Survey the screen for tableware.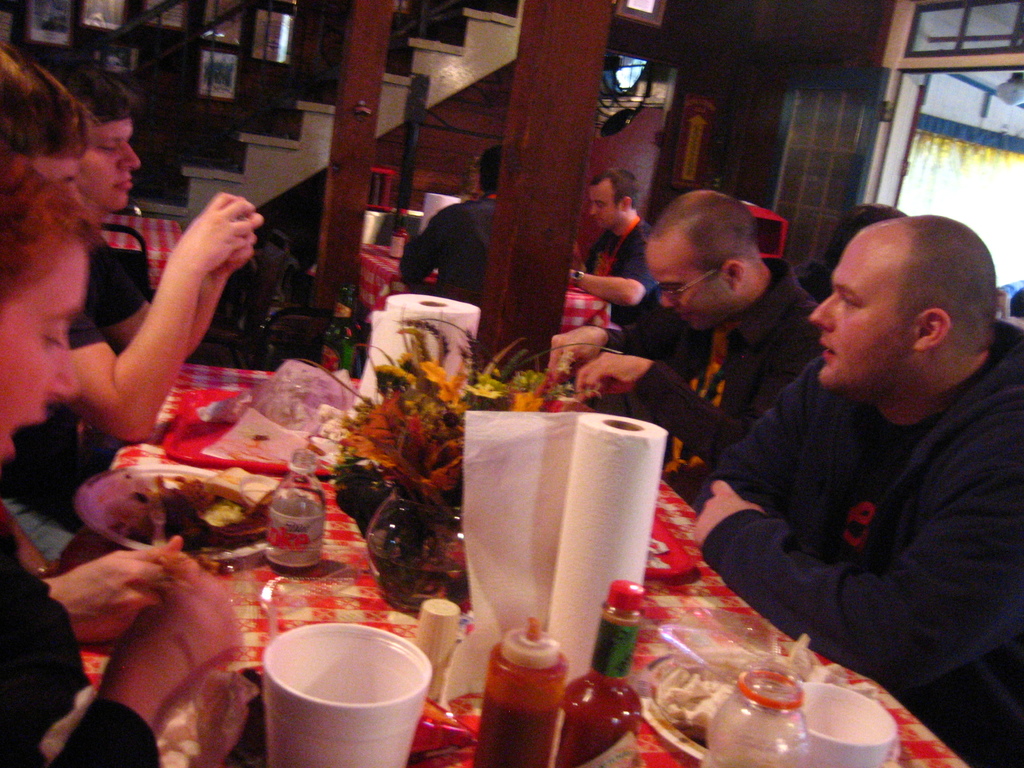
Survey found: 364 484 465 614.
